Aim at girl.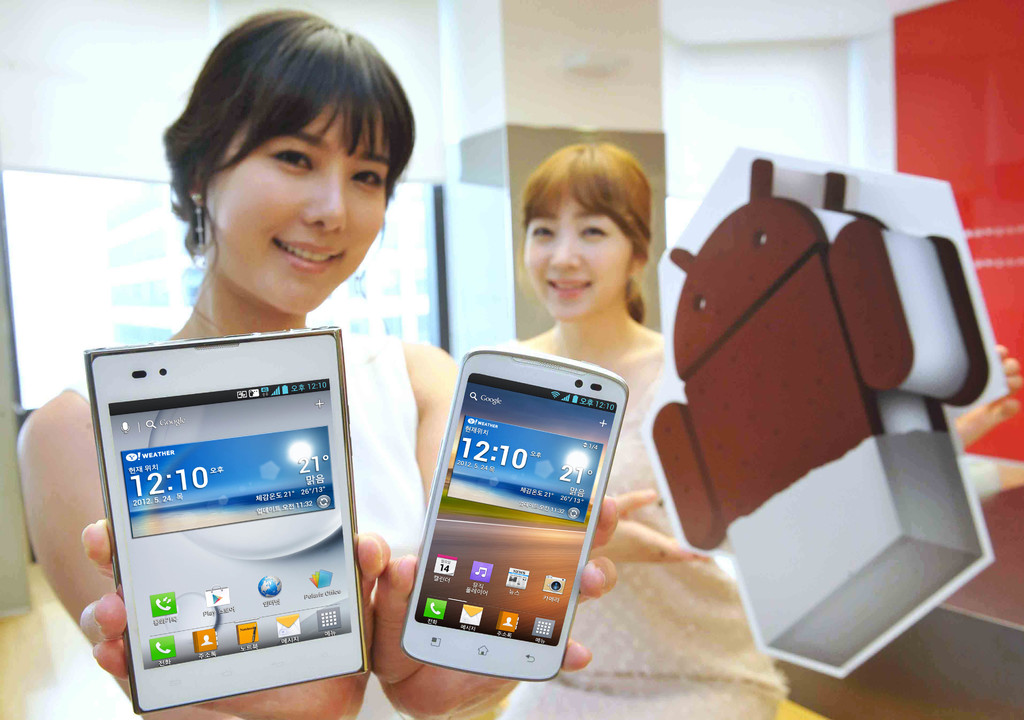
Aimed at 472,141,779,716.
